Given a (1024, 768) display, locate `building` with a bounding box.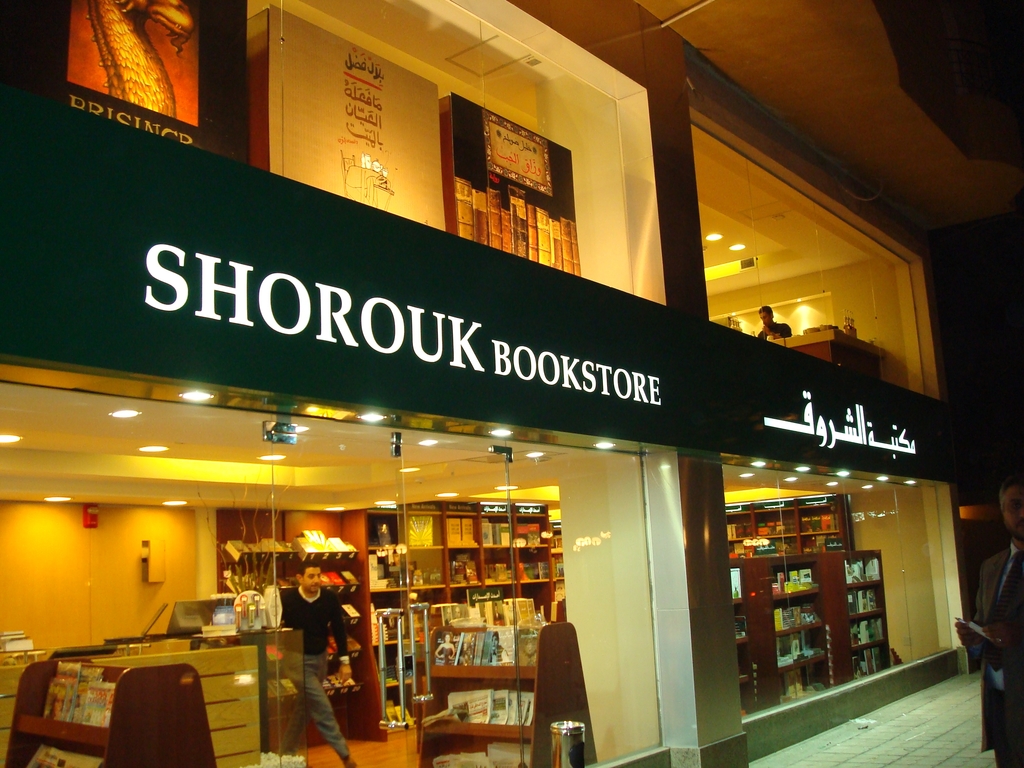
Located: 0/0/1023/767.
